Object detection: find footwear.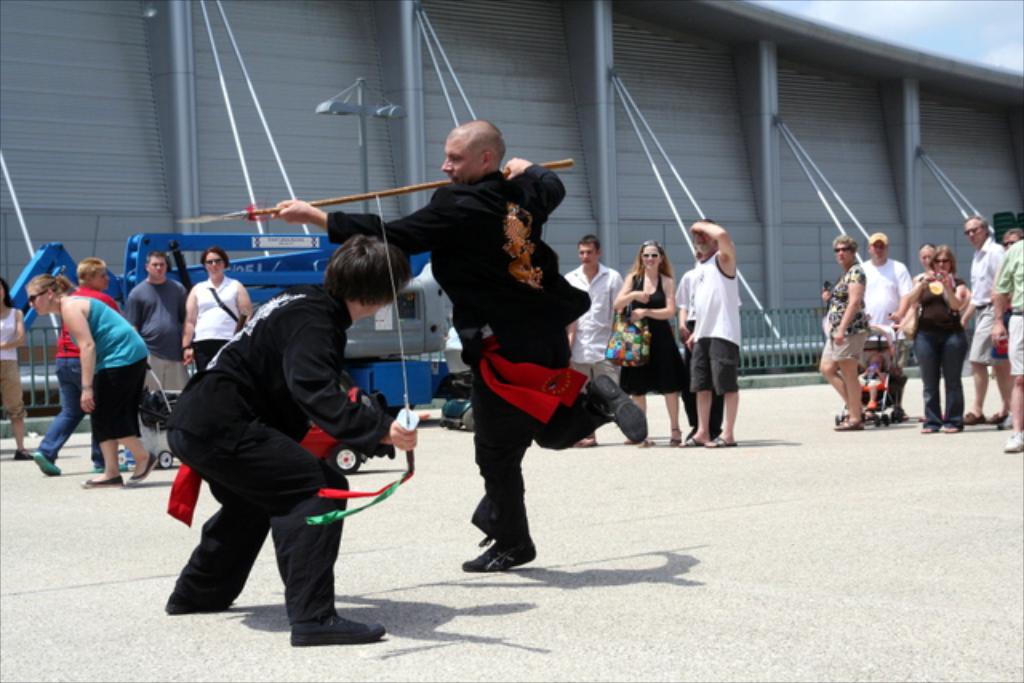
x1=94 y1=461 x2=130 y2=480.
